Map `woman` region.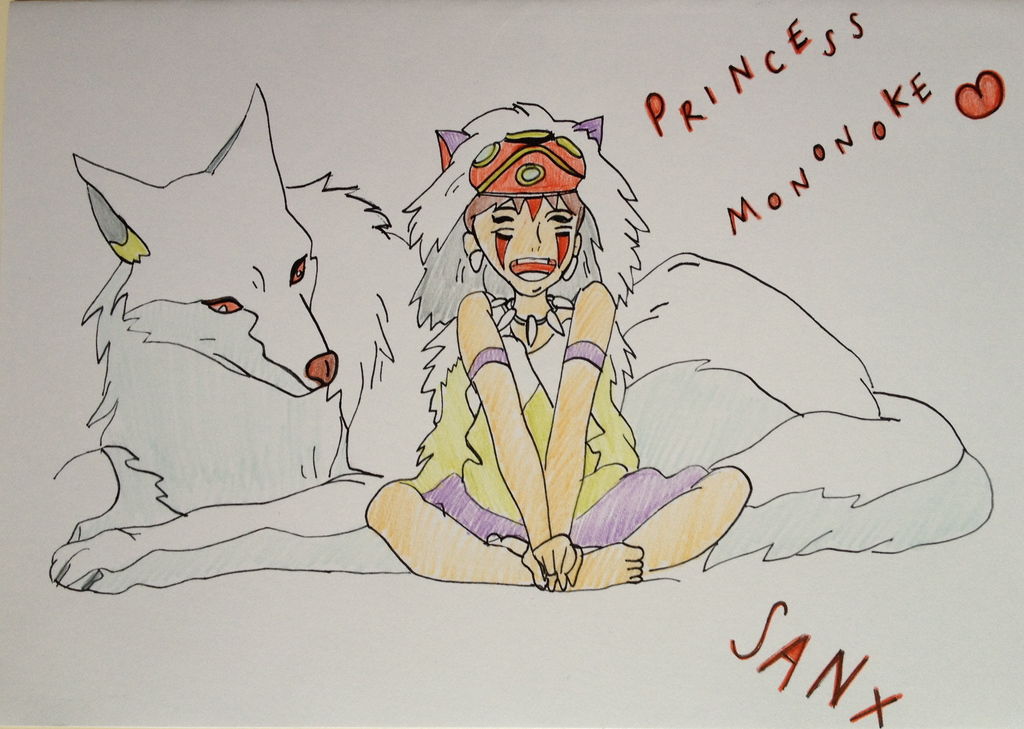
Mapped to (x1=366, y1=115, x2=751, y2=589).
